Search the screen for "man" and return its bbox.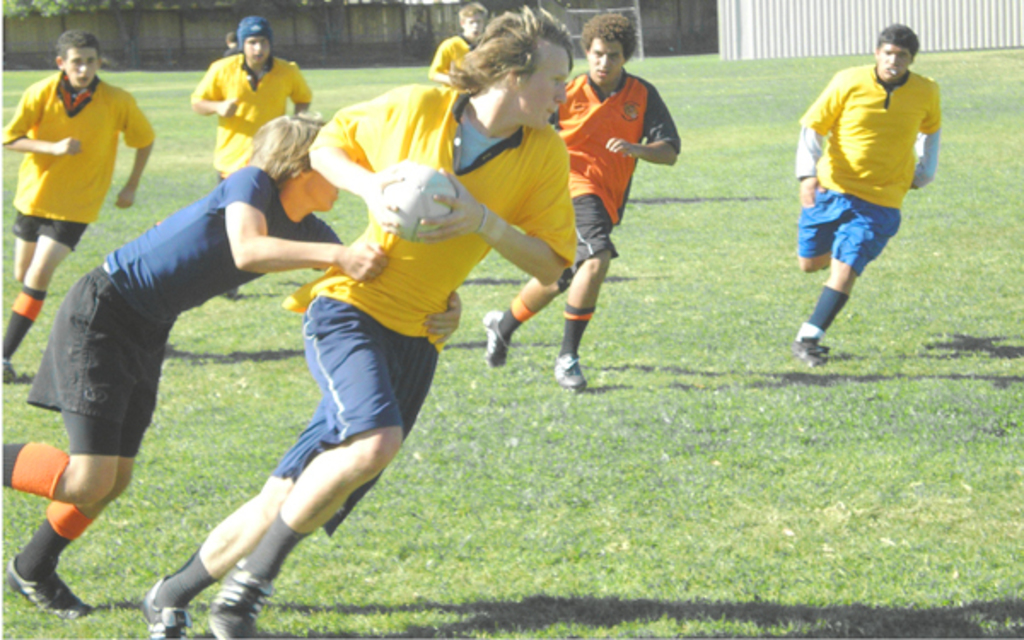
Found: x1=140, y1=12, x2=579, y2=635.
